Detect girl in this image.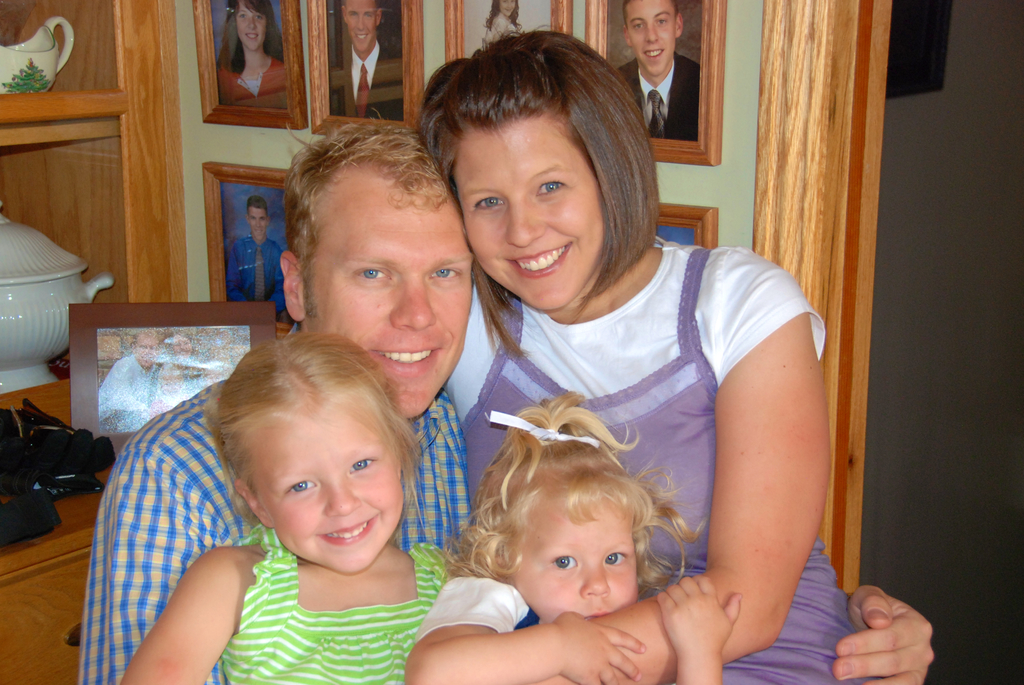
Detection: region(116, 319, 460, 684).
